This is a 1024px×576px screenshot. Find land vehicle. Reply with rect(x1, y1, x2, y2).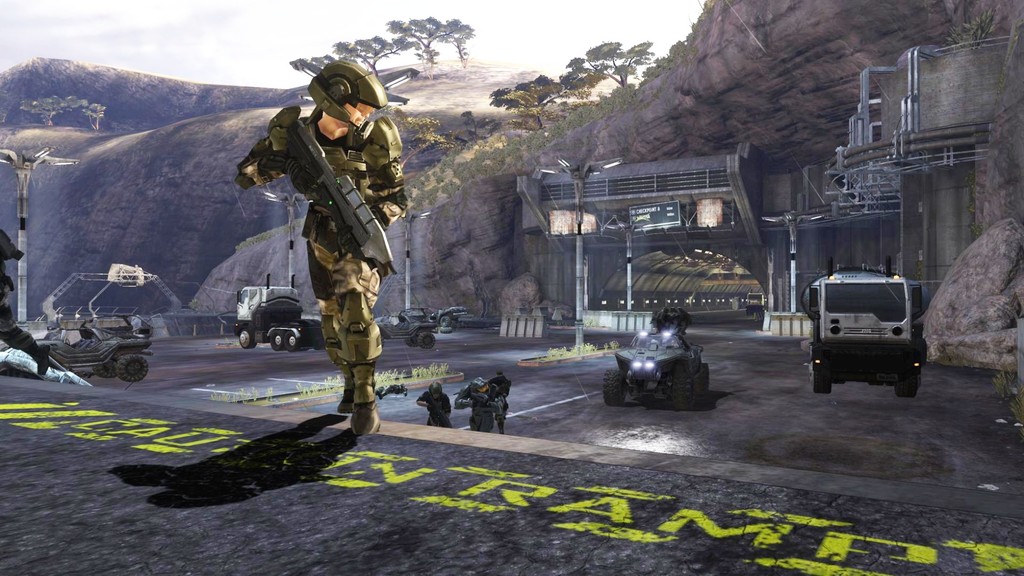
rect(811, 260, 935, 387).
